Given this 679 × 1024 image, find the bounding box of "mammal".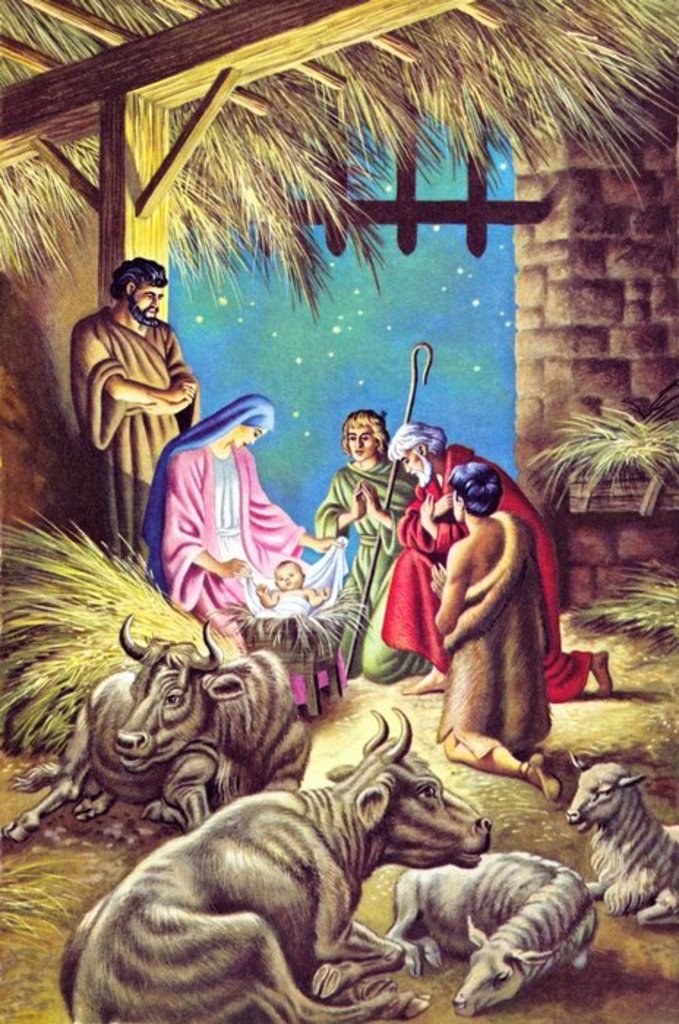
315/407/423/689.
